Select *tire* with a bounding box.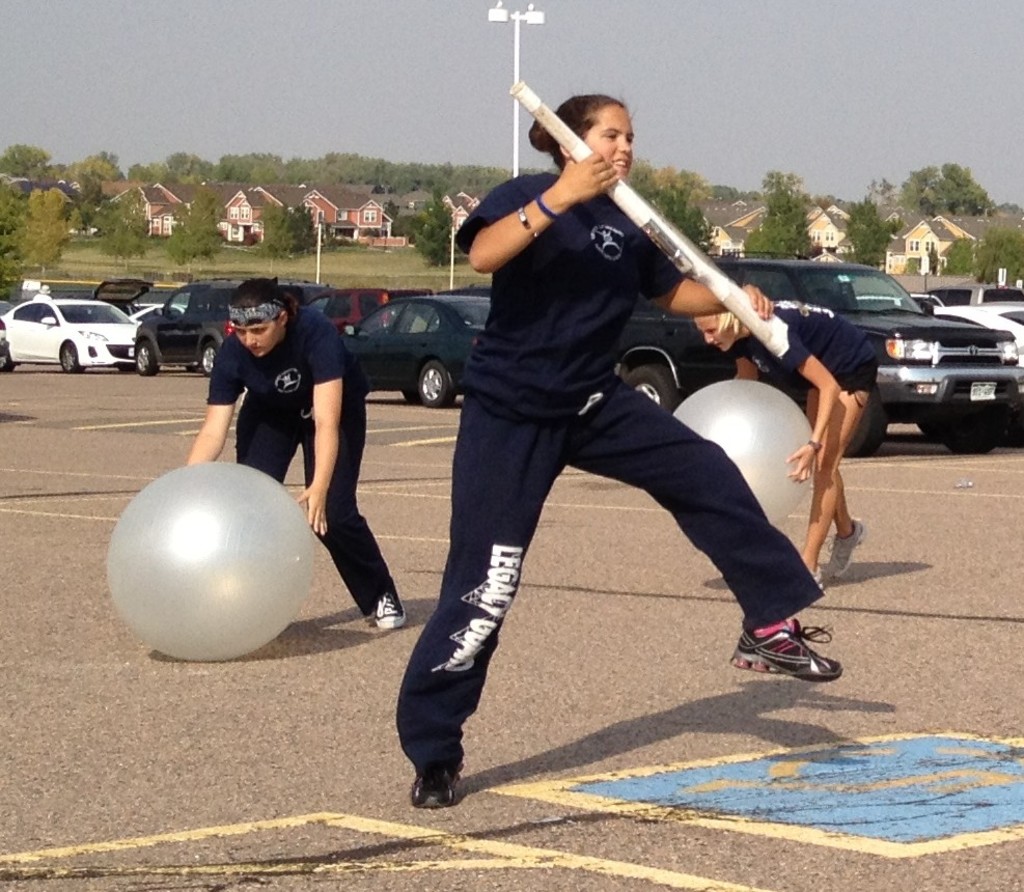
196:343:220:374.
